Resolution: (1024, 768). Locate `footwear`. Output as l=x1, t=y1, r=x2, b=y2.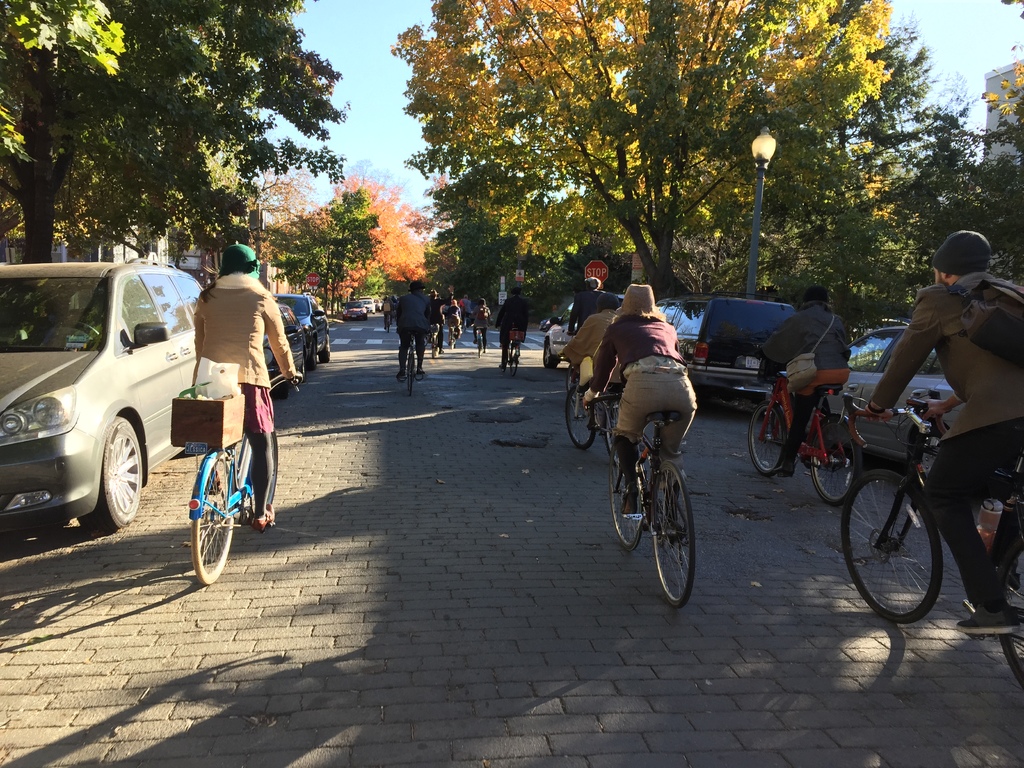
l=953, t=600, r=1021, b=637.
